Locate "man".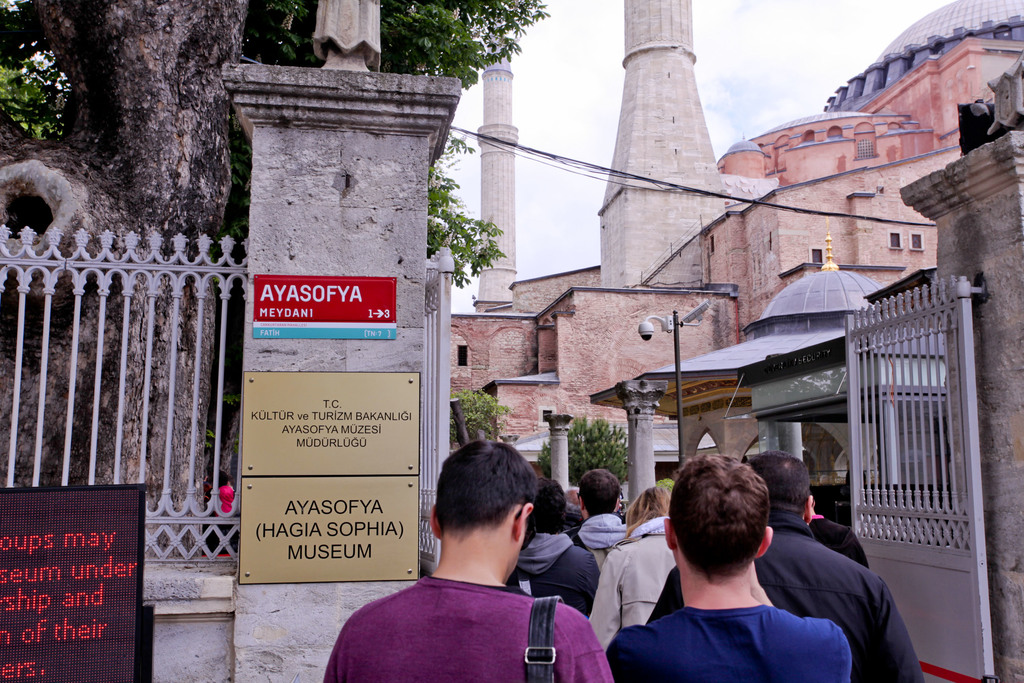
Bounding box: 322,438,612,682.
